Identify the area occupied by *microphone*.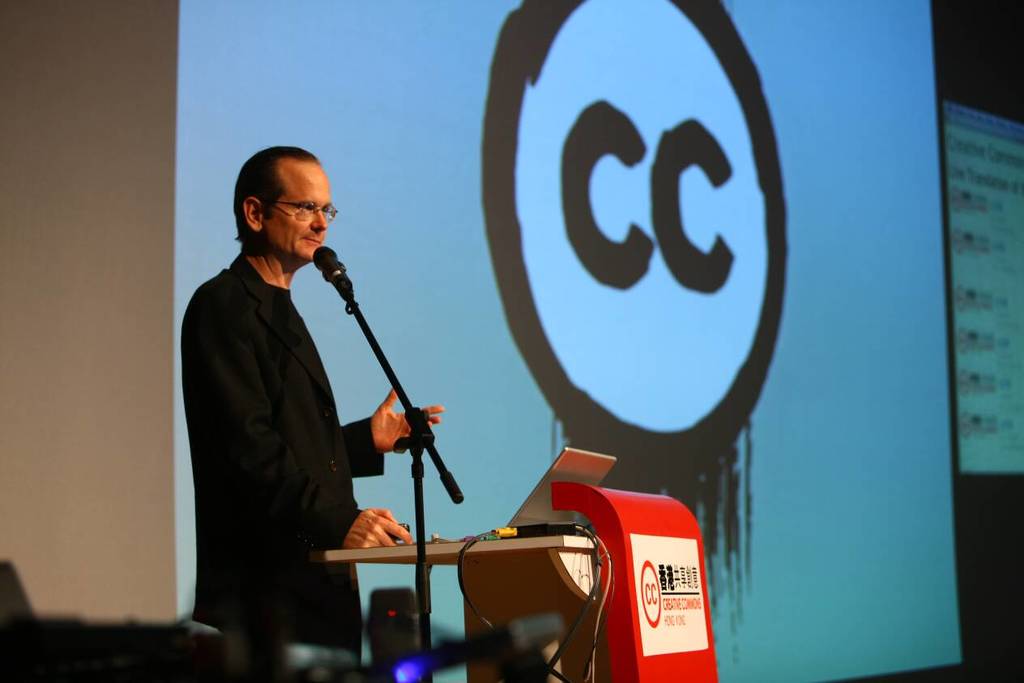
Area: [308, 239, 366, 306].
